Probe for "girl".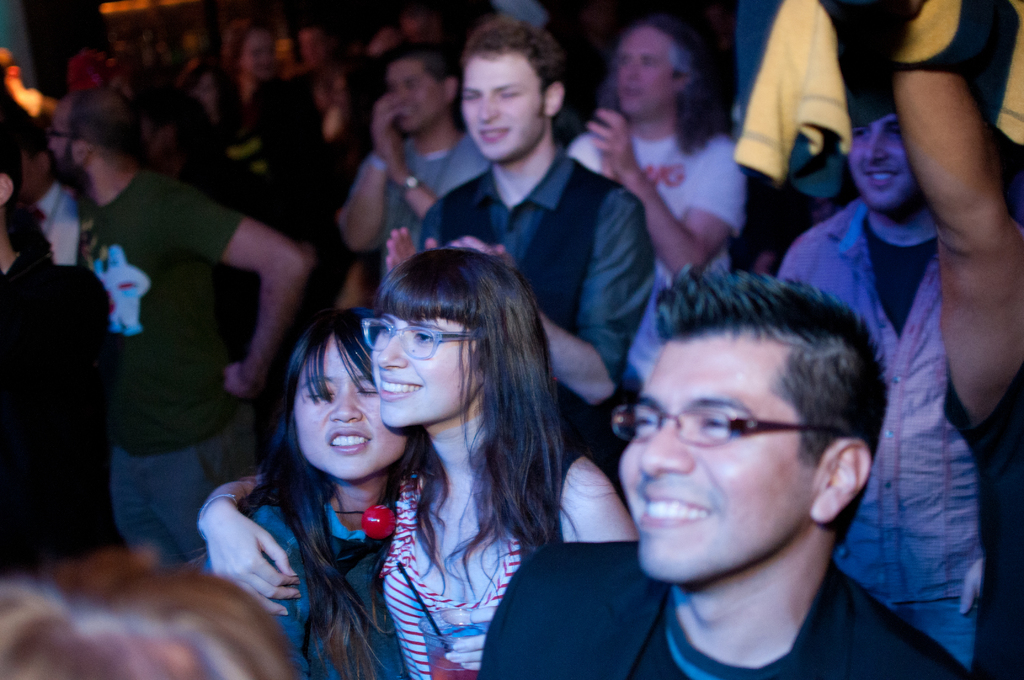
Probe result: select_region(182, 307, 428, 679).
